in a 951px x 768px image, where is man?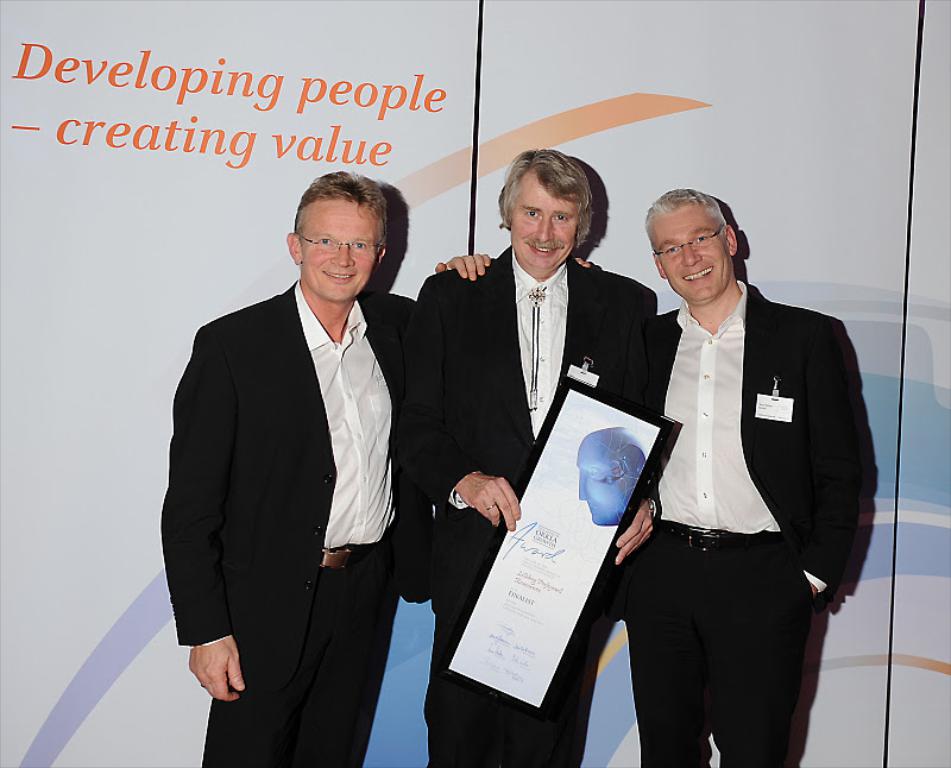
393,145,669,767.
